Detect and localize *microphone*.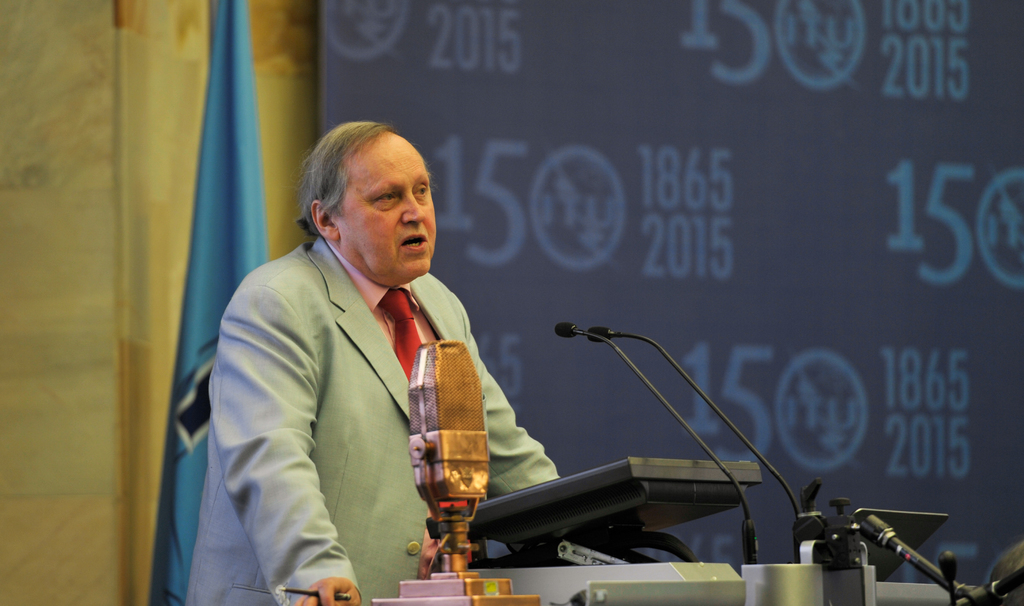
Localized at rect(838, 501, 952, 594).
